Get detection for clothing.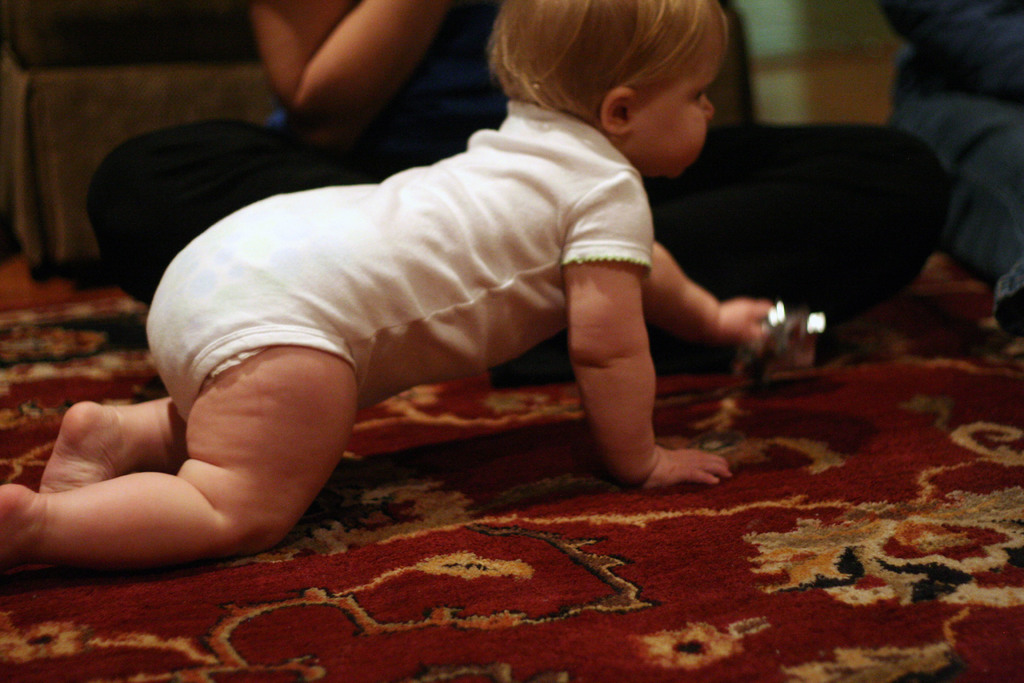
Detection: [x1=80, y1=0, x2=955, y2=383].
